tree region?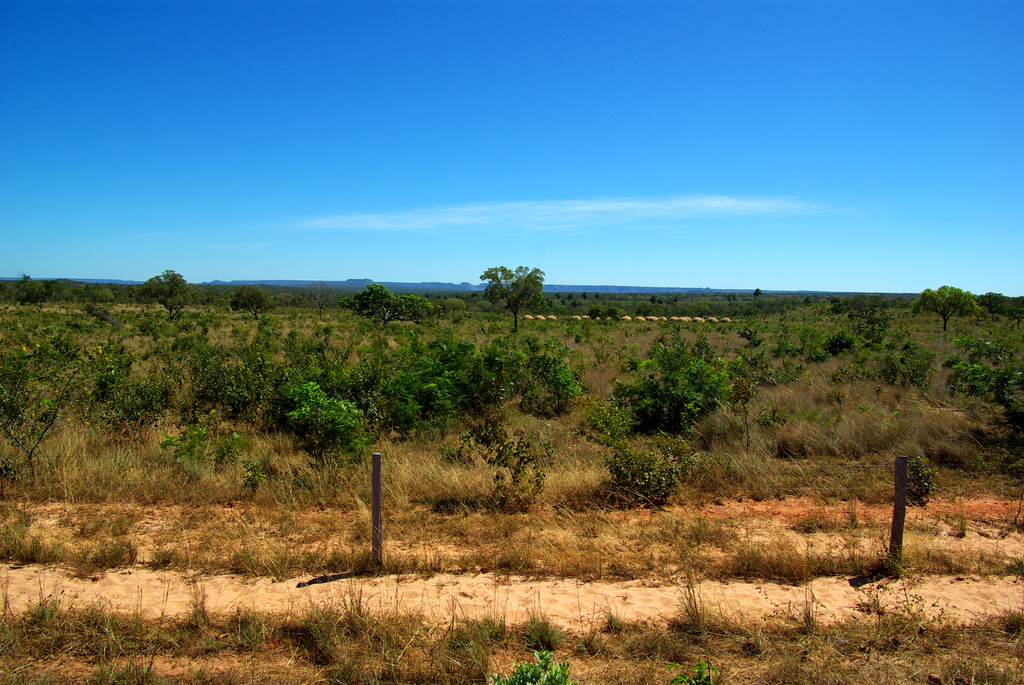
[17, 275, 51, 307]
